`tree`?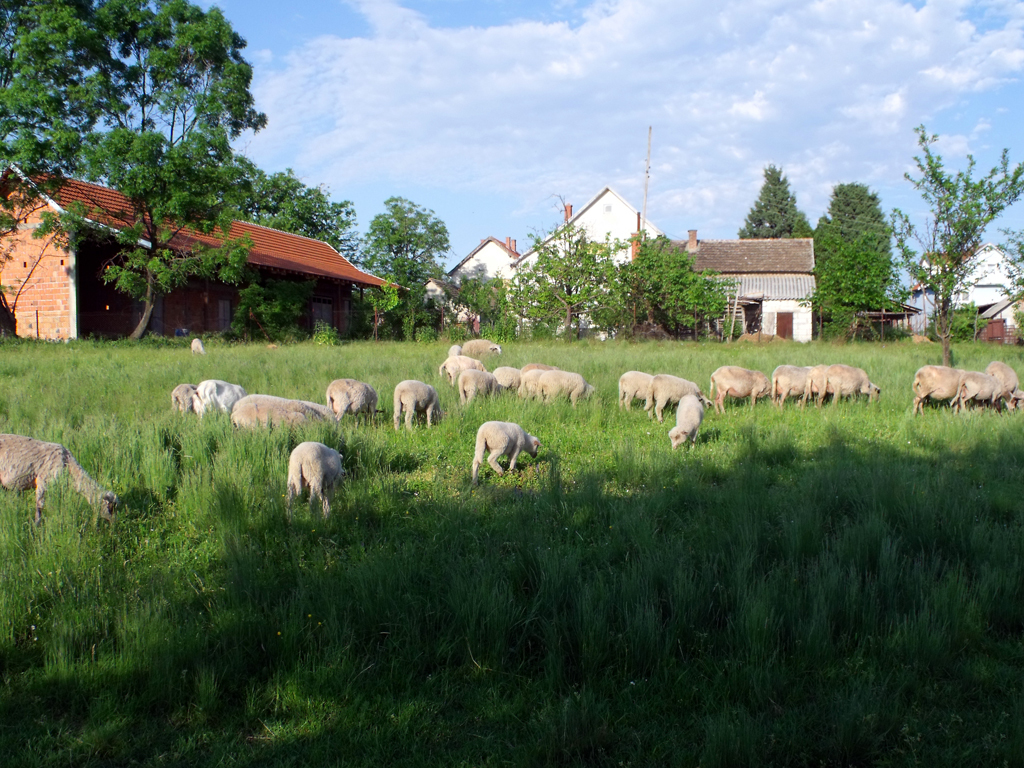
l=585, t=221, r=744, b=336
